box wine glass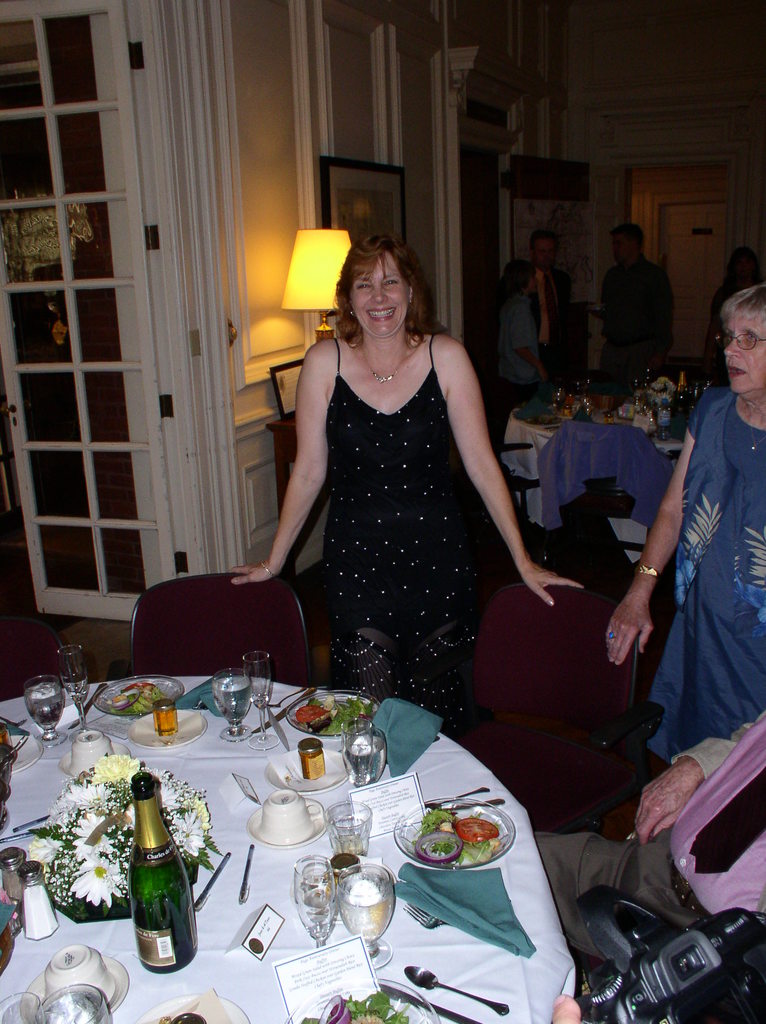
bbox=(244, 646, 282, 748)
